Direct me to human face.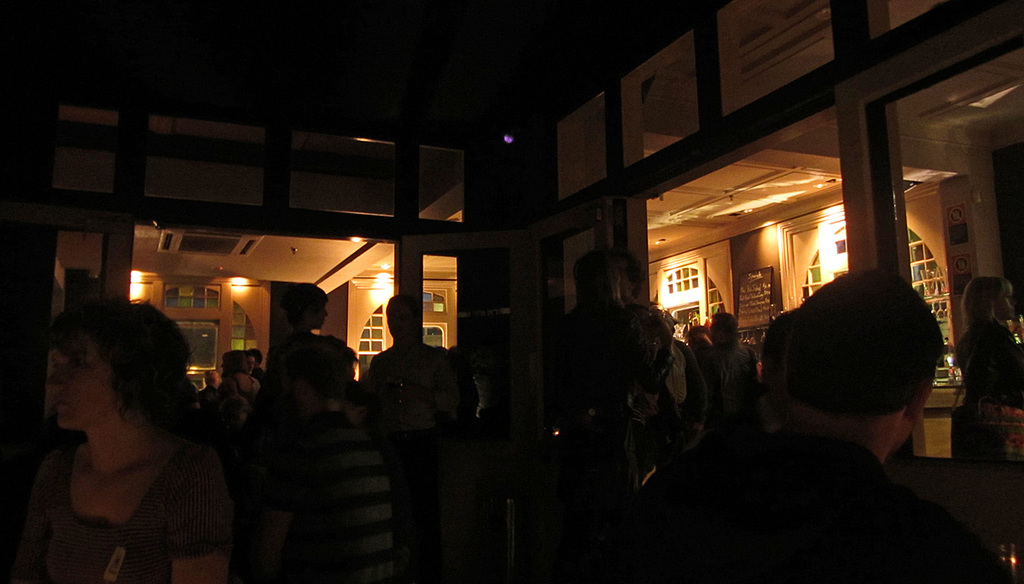
Direction: <box>684,331,709,356</box>.
